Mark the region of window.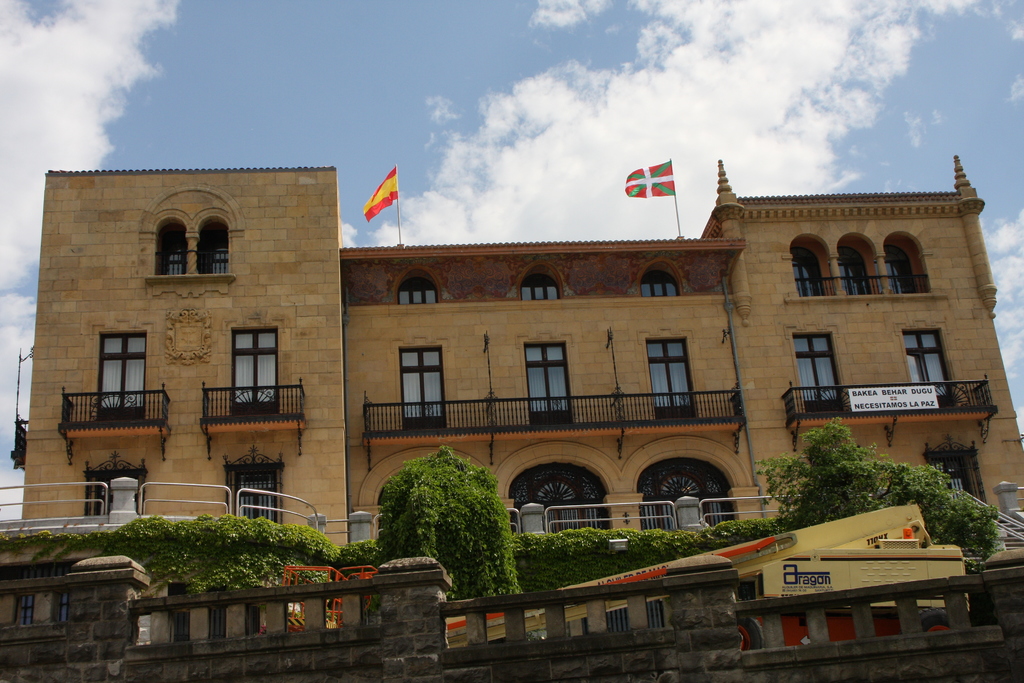
Region: rect(393, 264, 689, 304).
